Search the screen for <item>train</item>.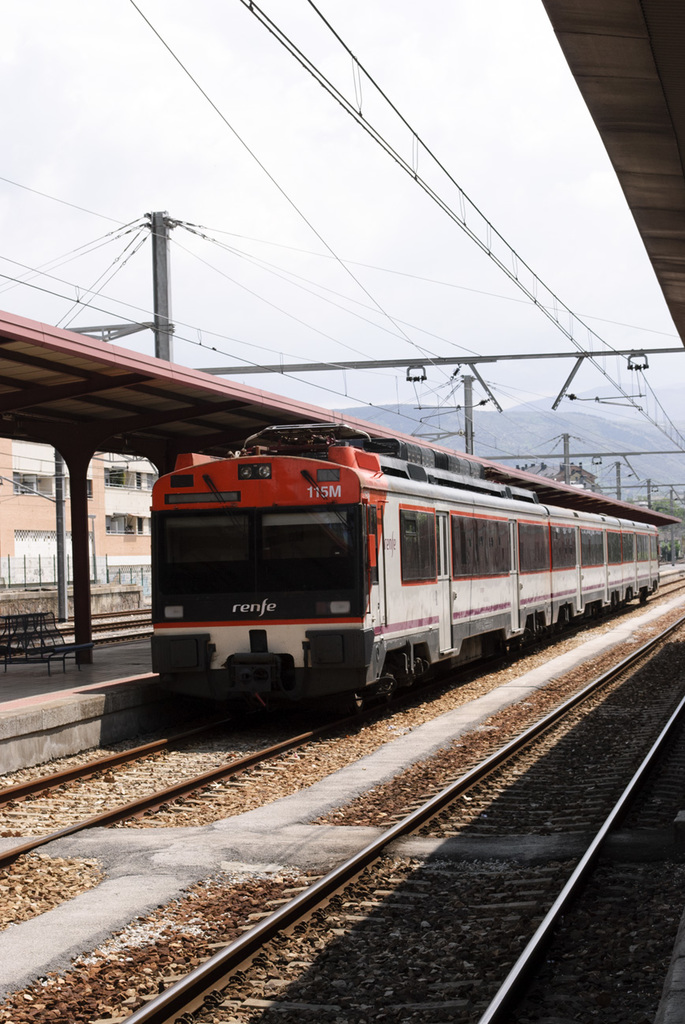
Found at BBox(150, 426, 664, 726).
